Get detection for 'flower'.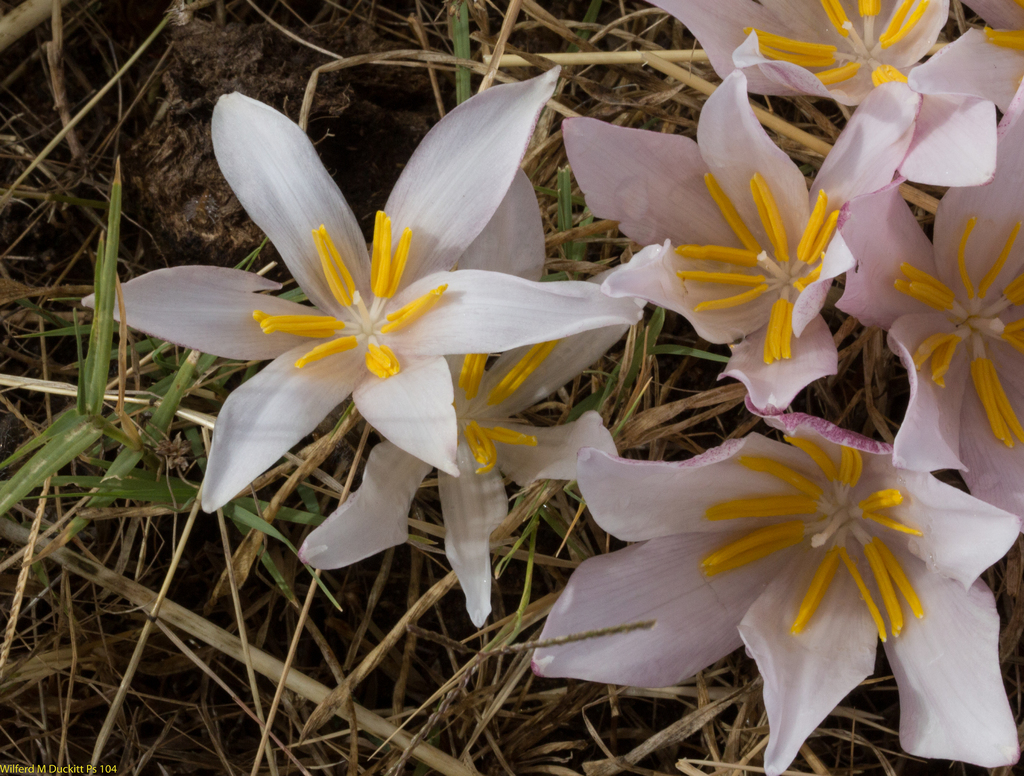
Detection: [left=836, top=109, right=1023, bottom=532].
